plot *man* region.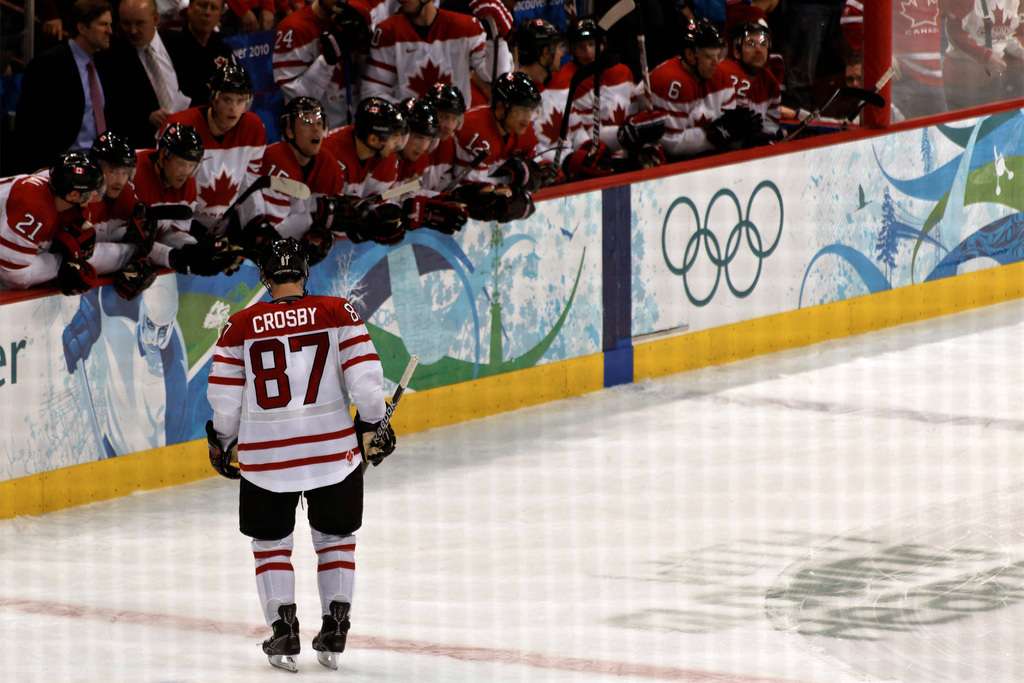
Plotted at (397, 92, 471, 235).
